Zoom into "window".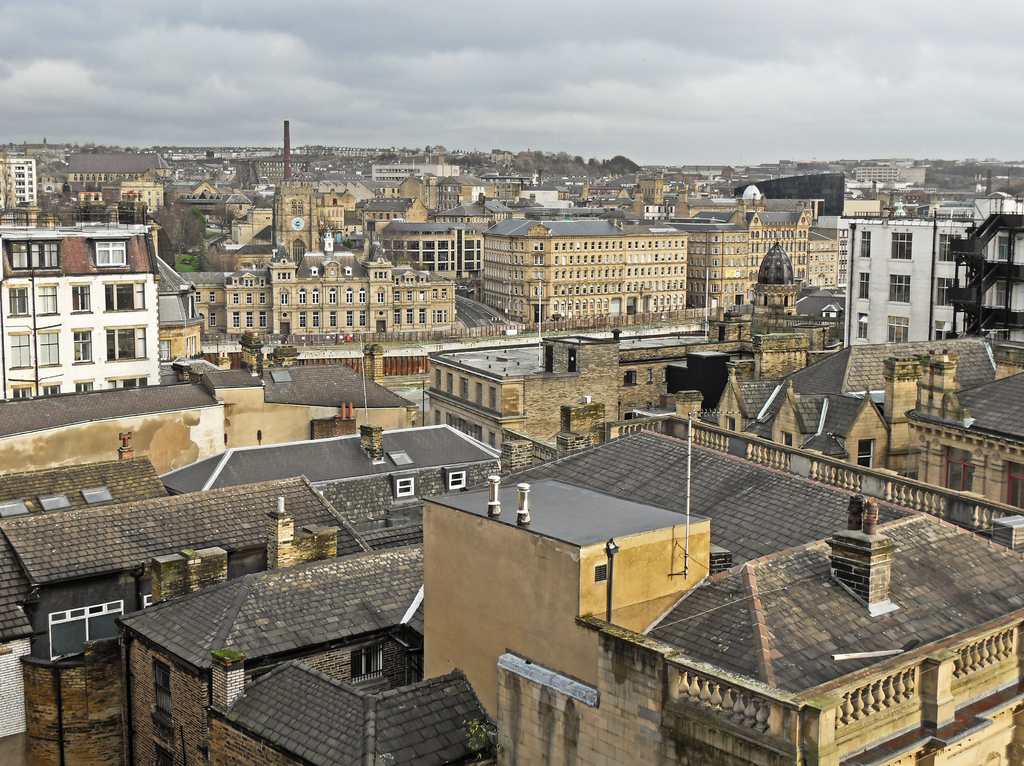
Zoom target: locate(232, 293, 241, 304).
